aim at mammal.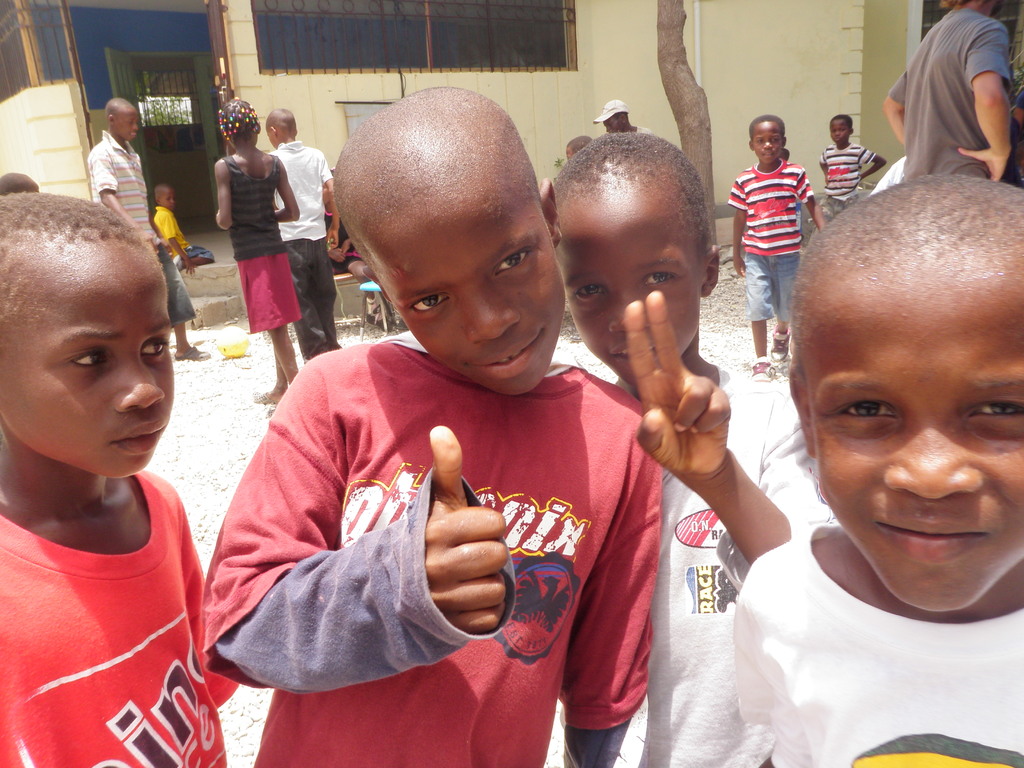
Aimed at box=[94, 99, 208, 363].
